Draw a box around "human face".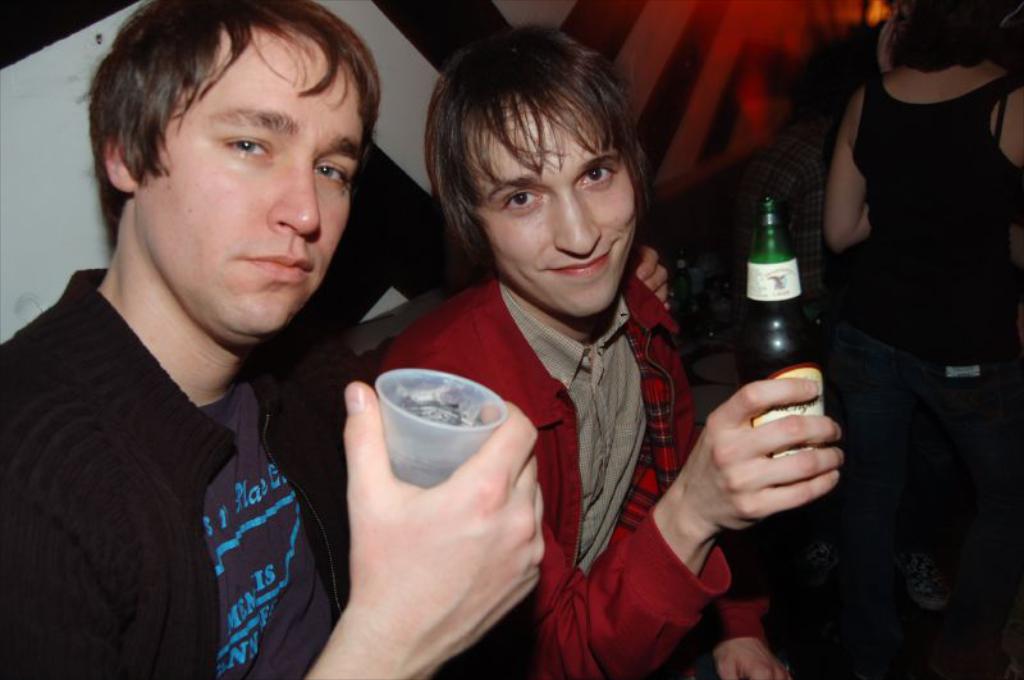
box(460, 95, 635, 318).
